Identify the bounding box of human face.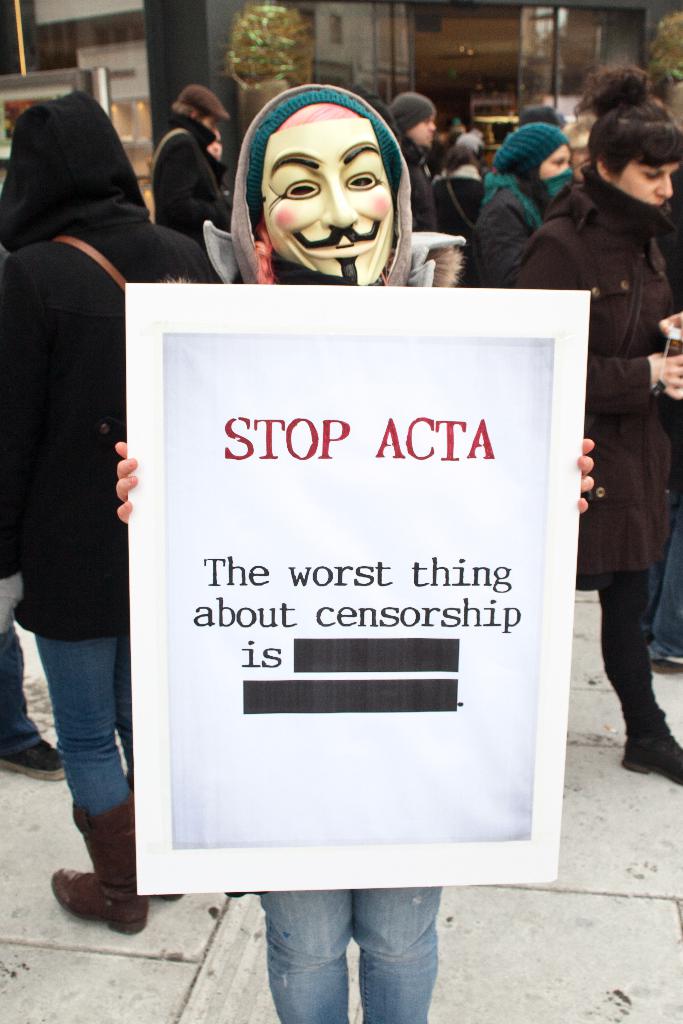
406 122 436 147.
